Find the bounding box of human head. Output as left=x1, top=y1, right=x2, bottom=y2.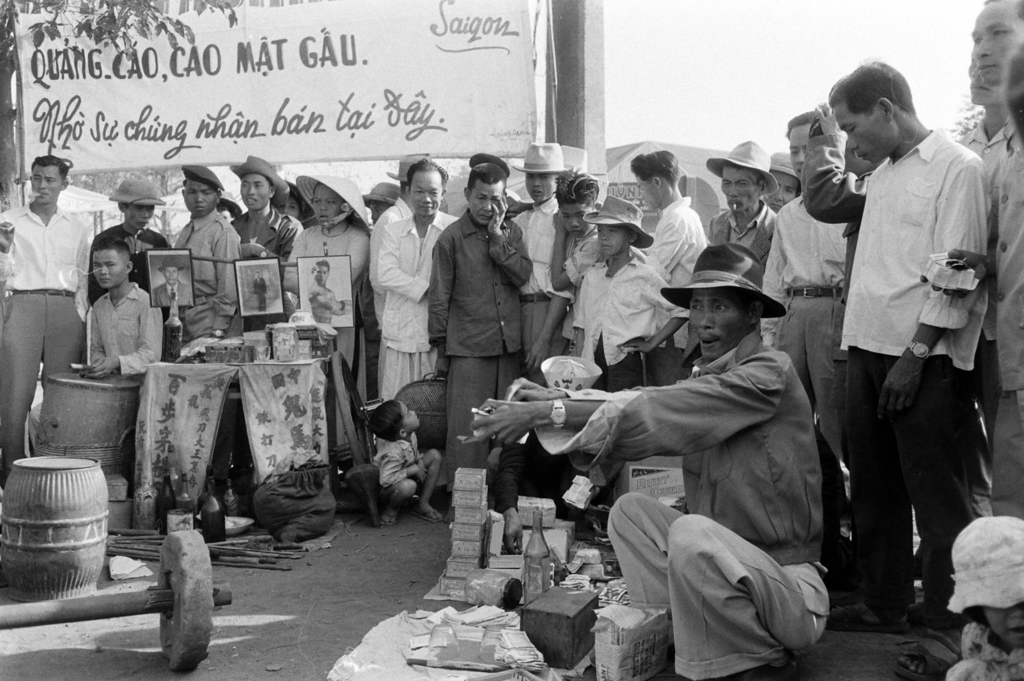
left=255, top=269, right=260, bottom=277.
